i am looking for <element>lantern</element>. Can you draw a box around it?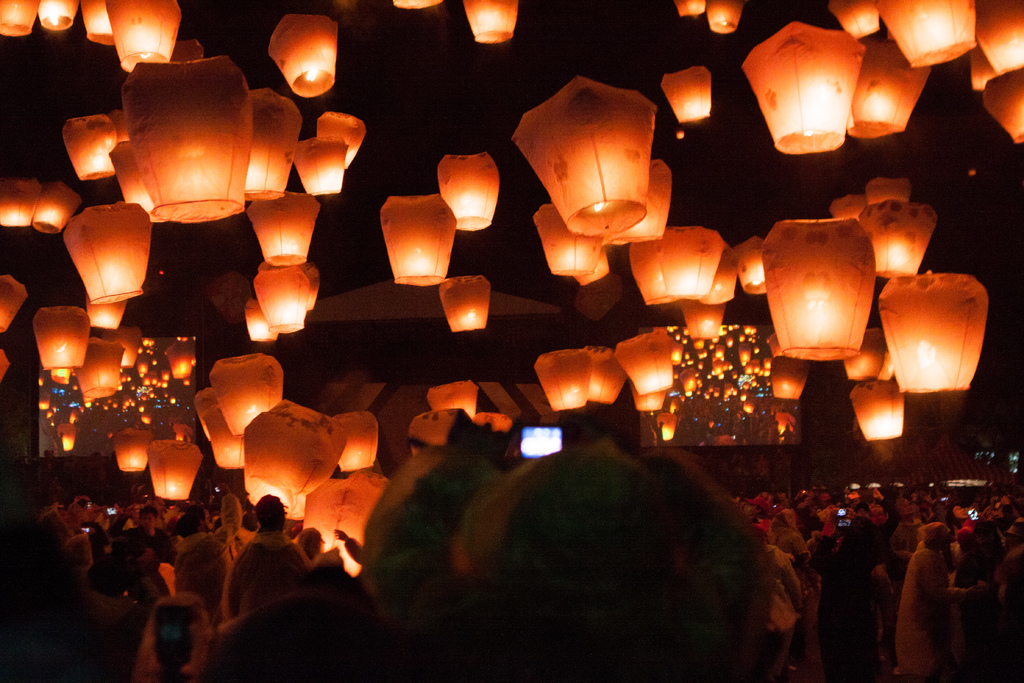
Sure, the bounding box is 706/1/737/34.
